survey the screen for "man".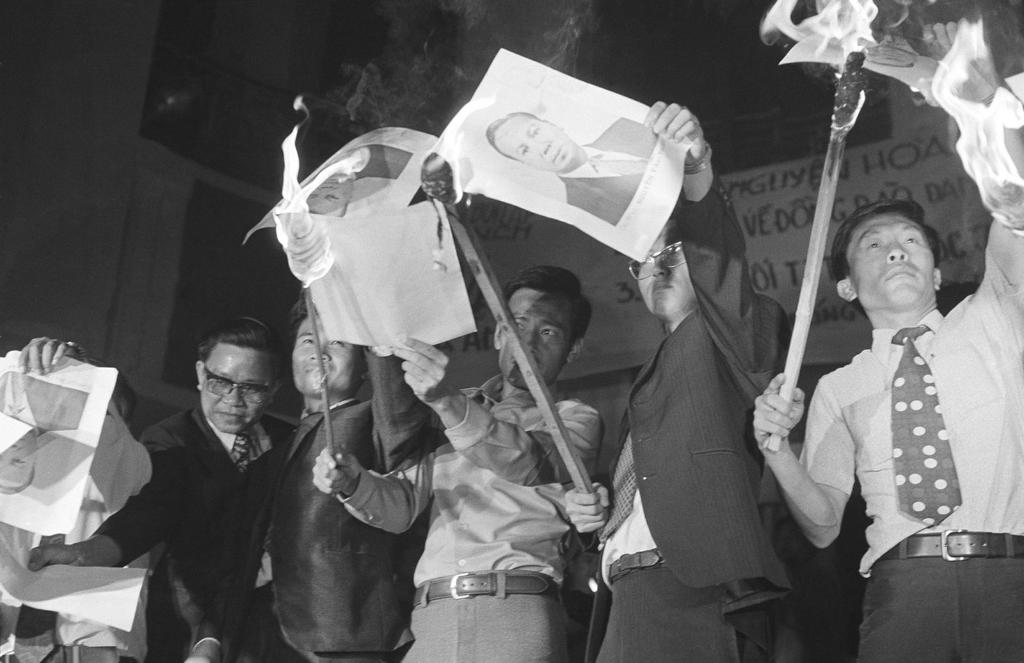
Survey found: locate(304, 142, 385, 218).
